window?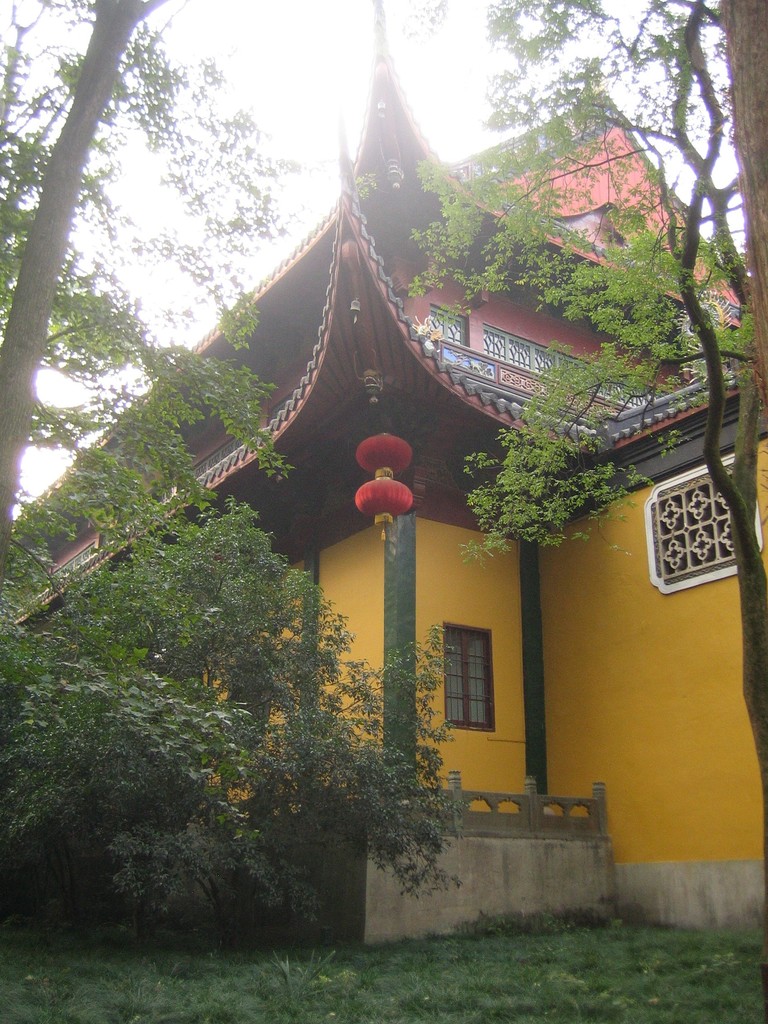
detection(445, 627, 491, 730)
